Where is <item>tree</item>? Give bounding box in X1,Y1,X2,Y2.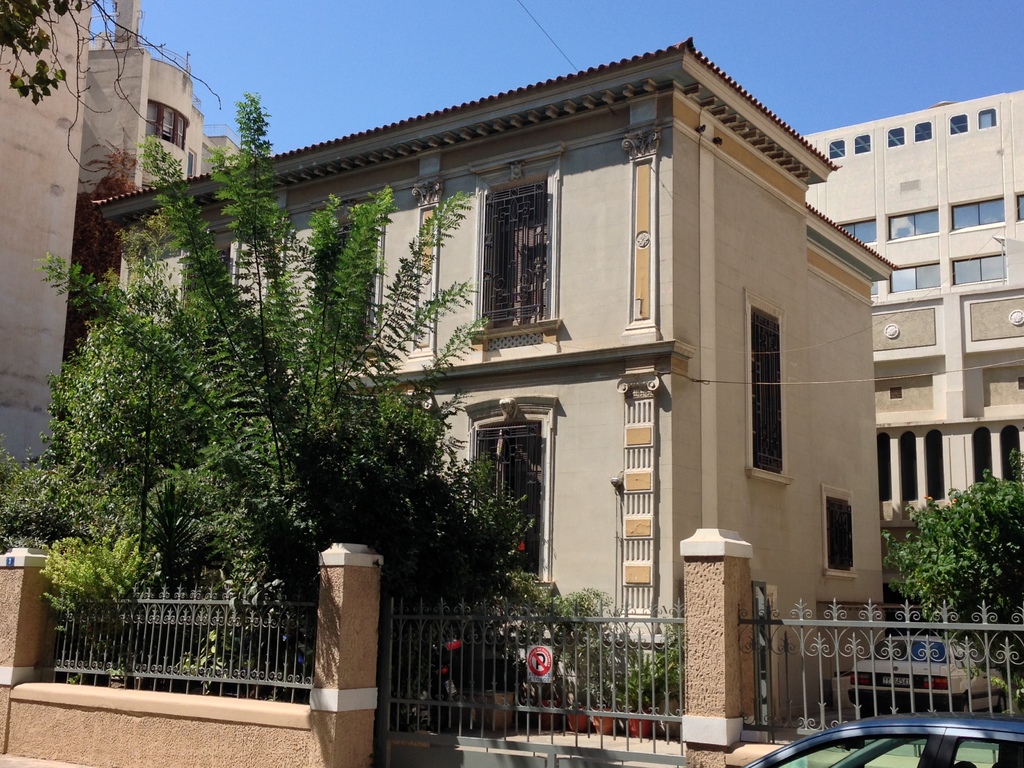
2,1,221,172.
